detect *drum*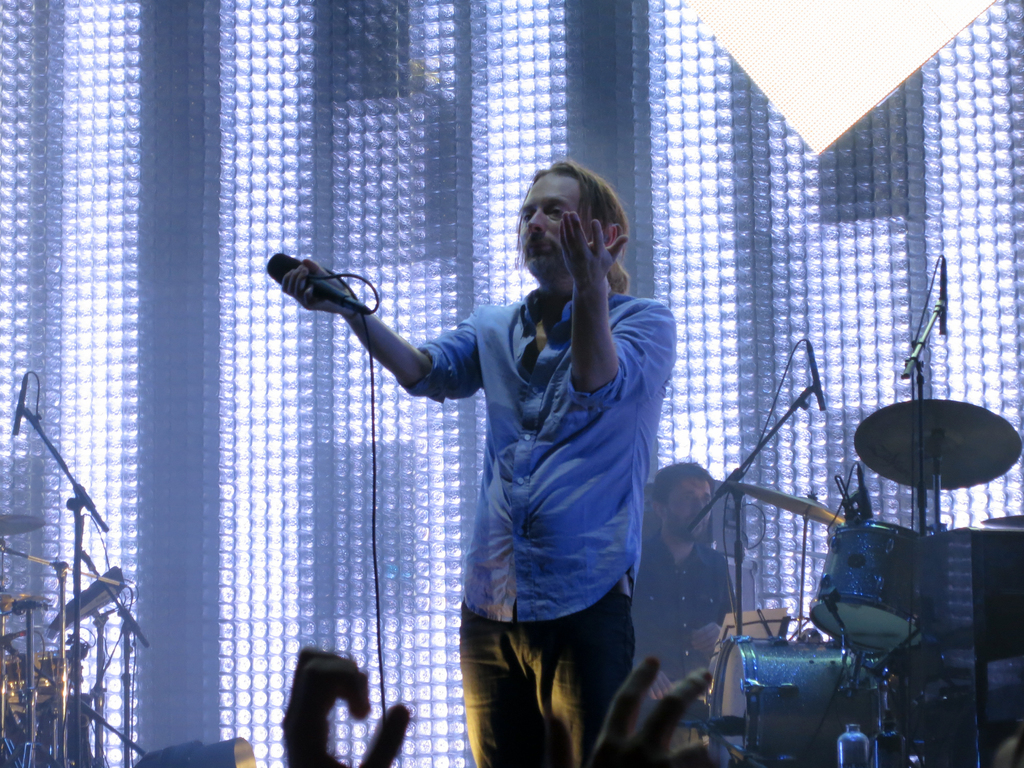
<box>708,635,890,767</box>
